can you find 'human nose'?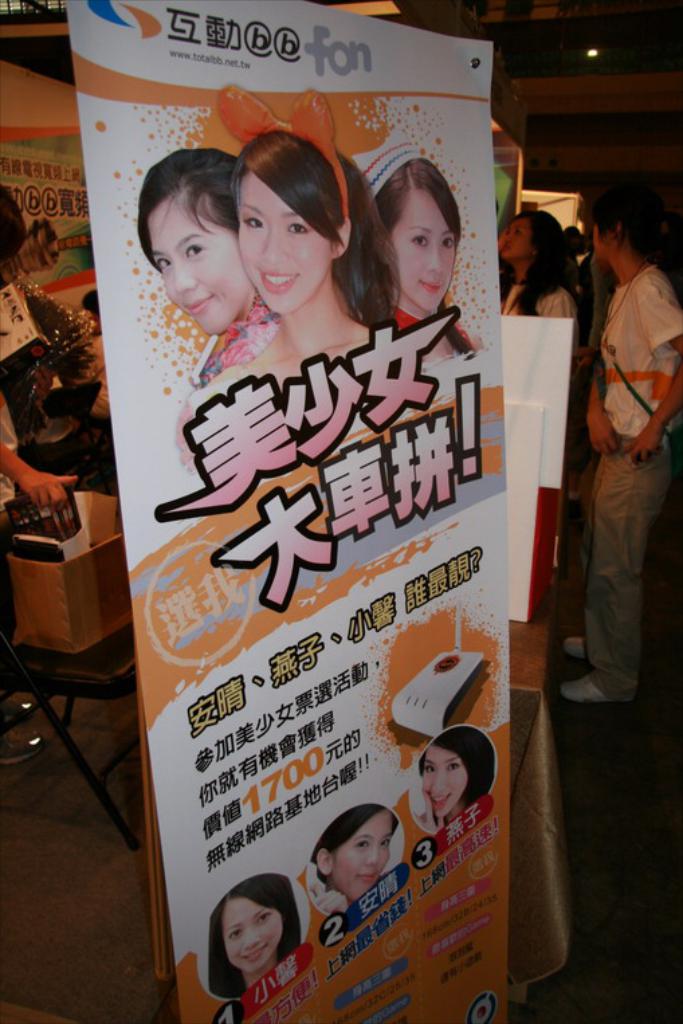
Yes, bounding box: bbox=(428, 242, 445, 272).
